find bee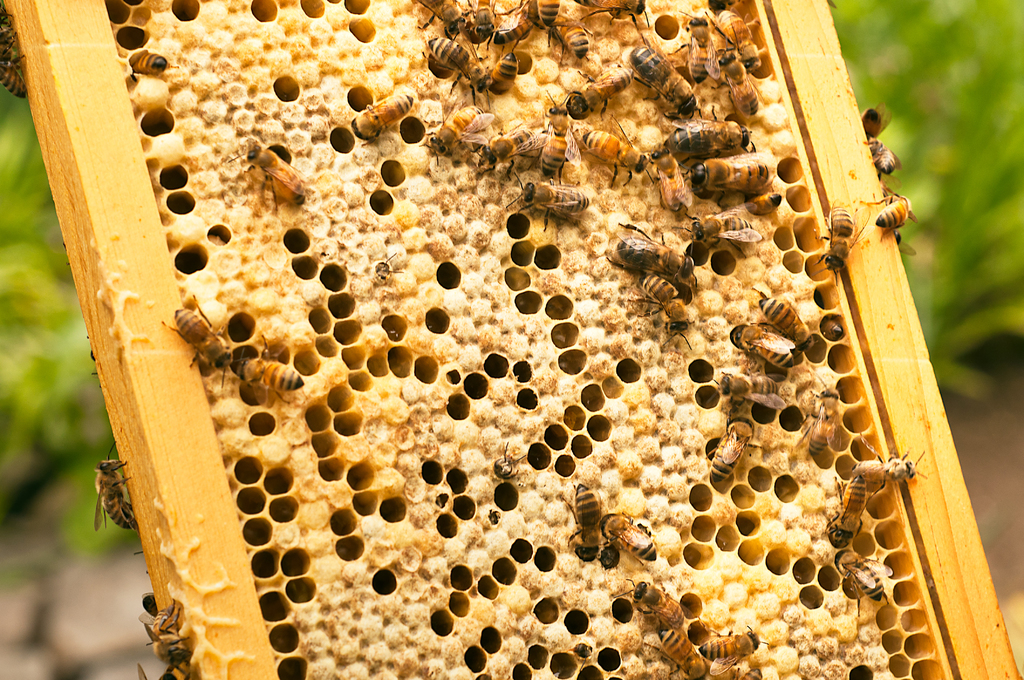
[550,17,585,58]
